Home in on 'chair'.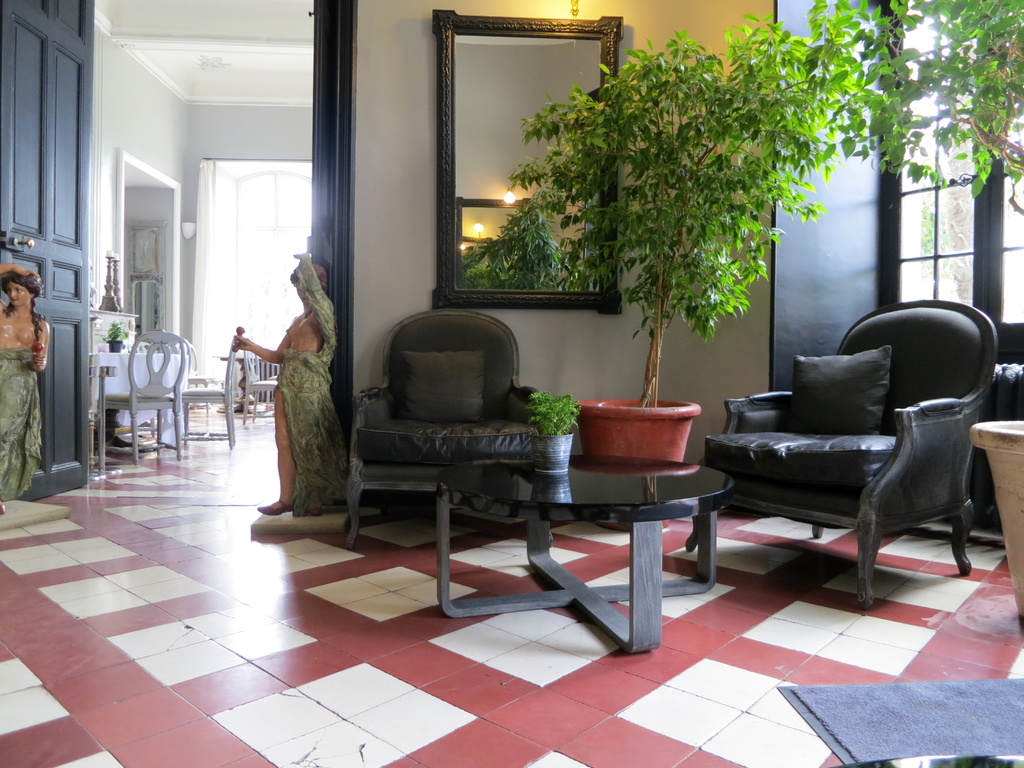
Homed in at [left=240, top=331, right=280, bottom=429].
